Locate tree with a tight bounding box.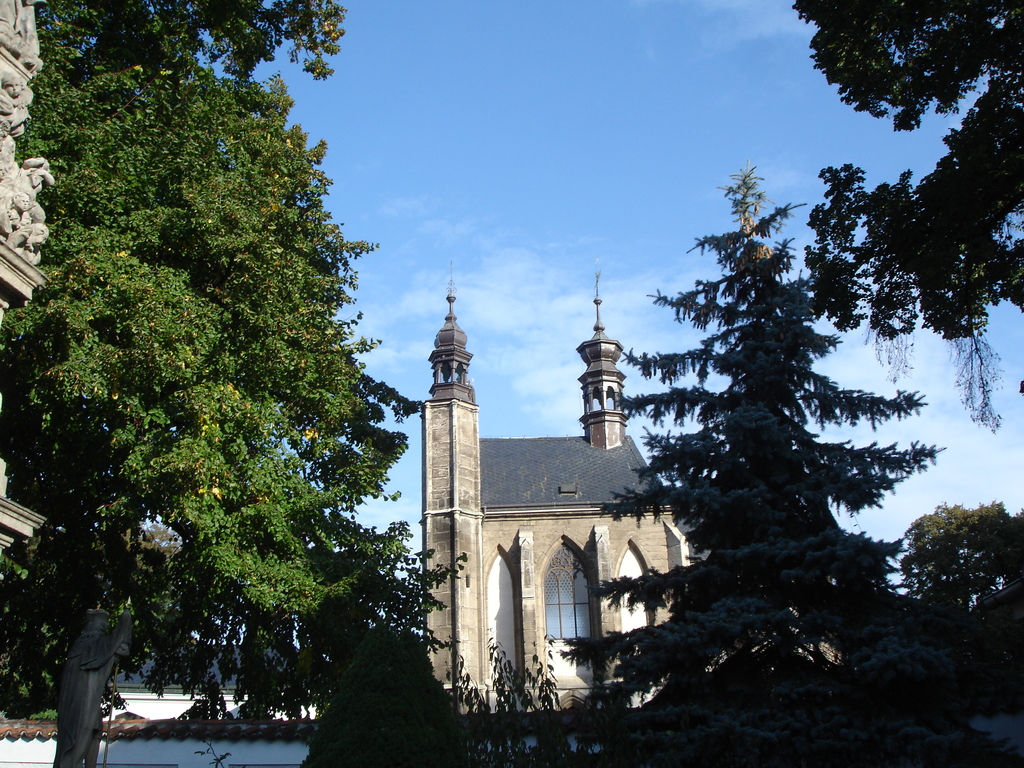
box(10, 25, 410, 749).
